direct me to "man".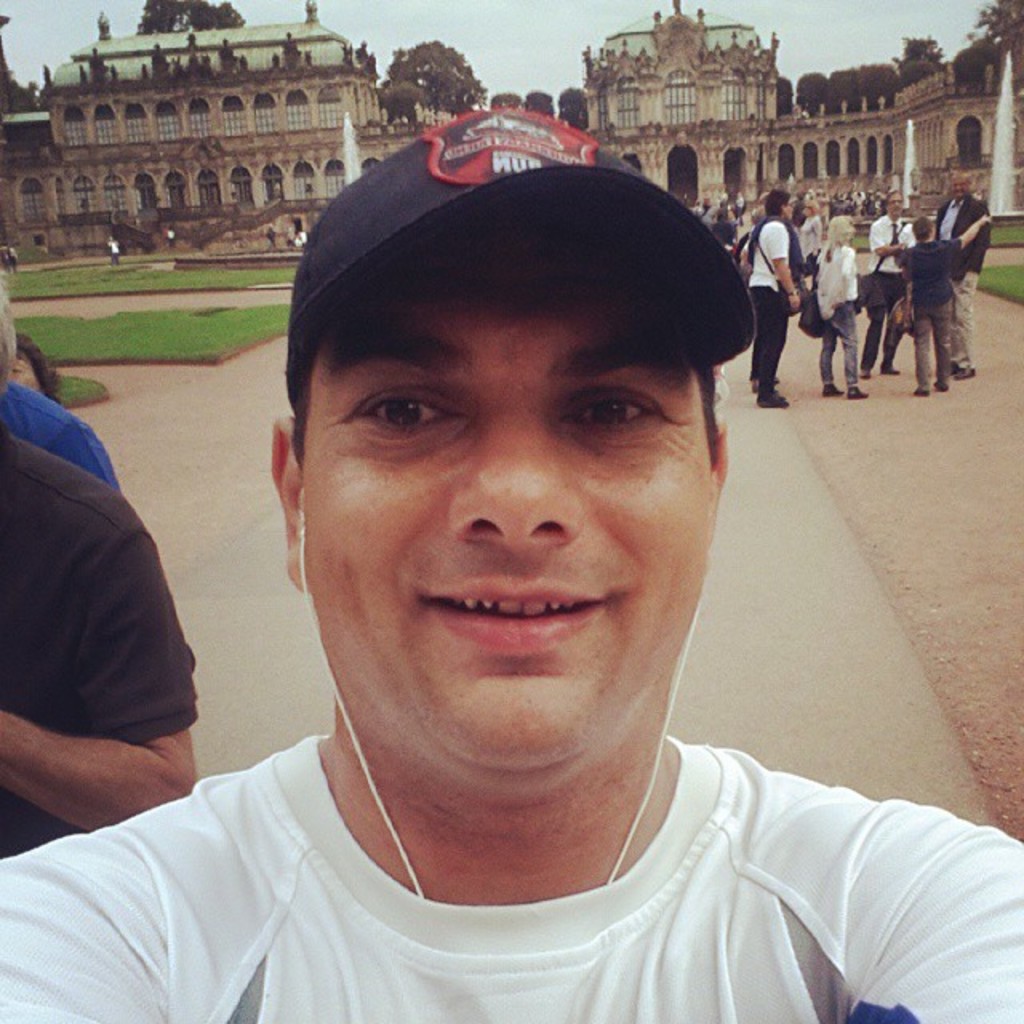
Direction: detection(746, 190, 805, 413).
